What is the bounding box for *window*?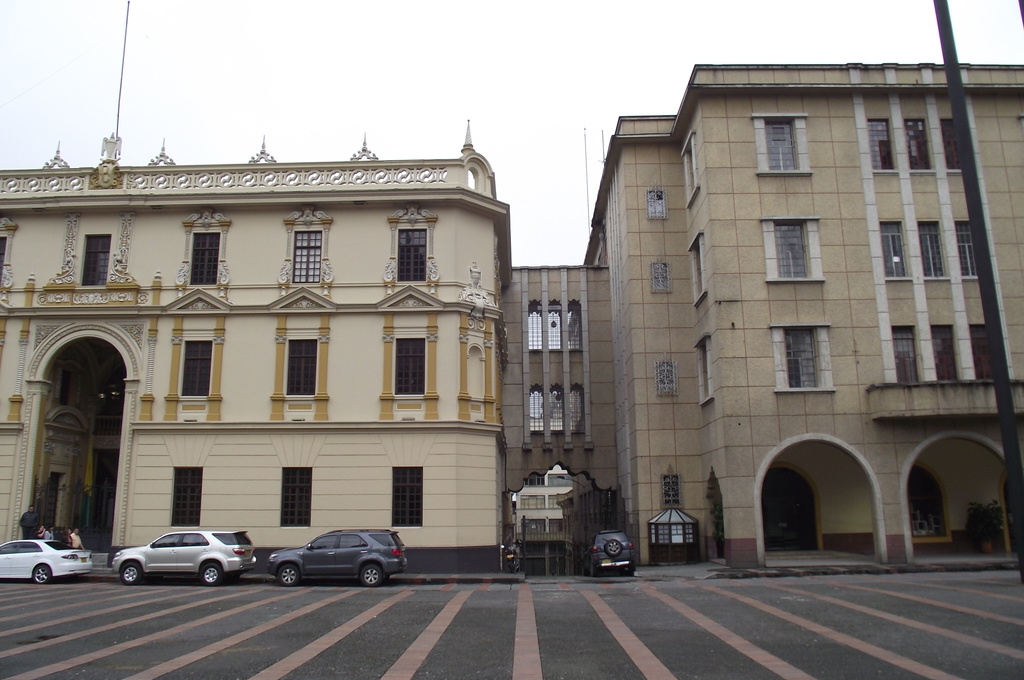
crop(760, 216, 829, 284).
